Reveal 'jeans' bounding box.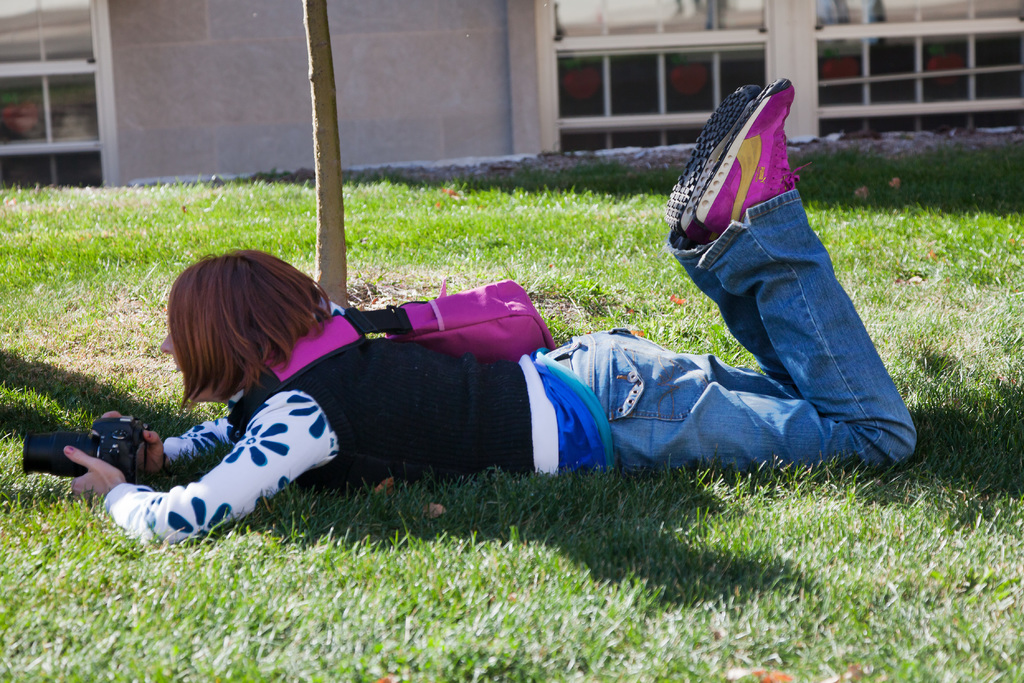
Revealed: [566,203,911,481].
